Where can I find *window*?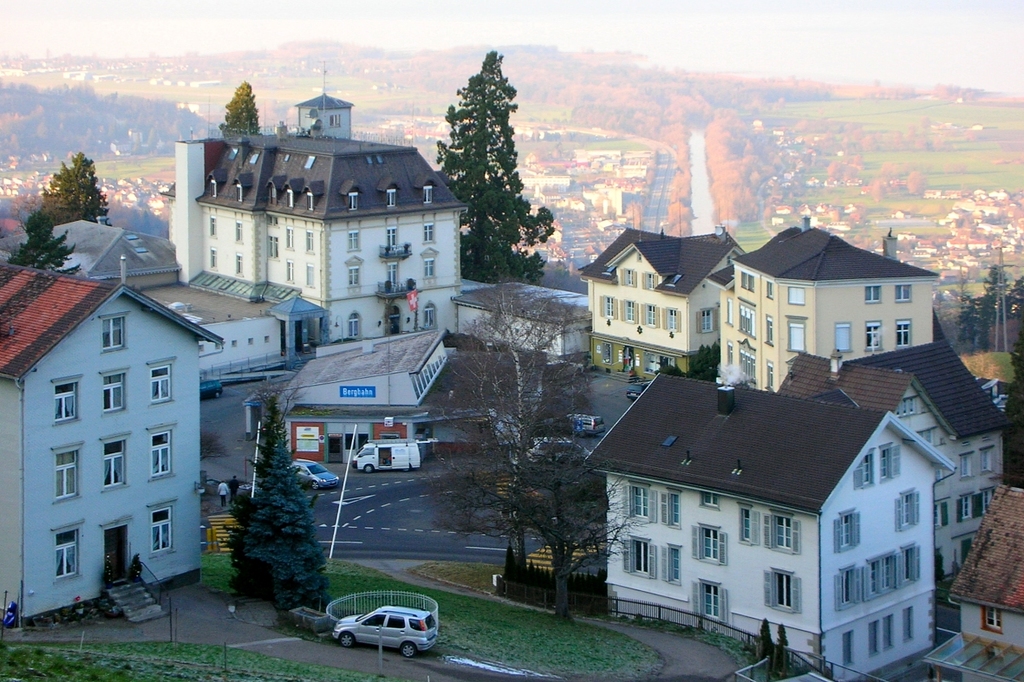
You can find it at select_region(423, 184, 434, 204).
